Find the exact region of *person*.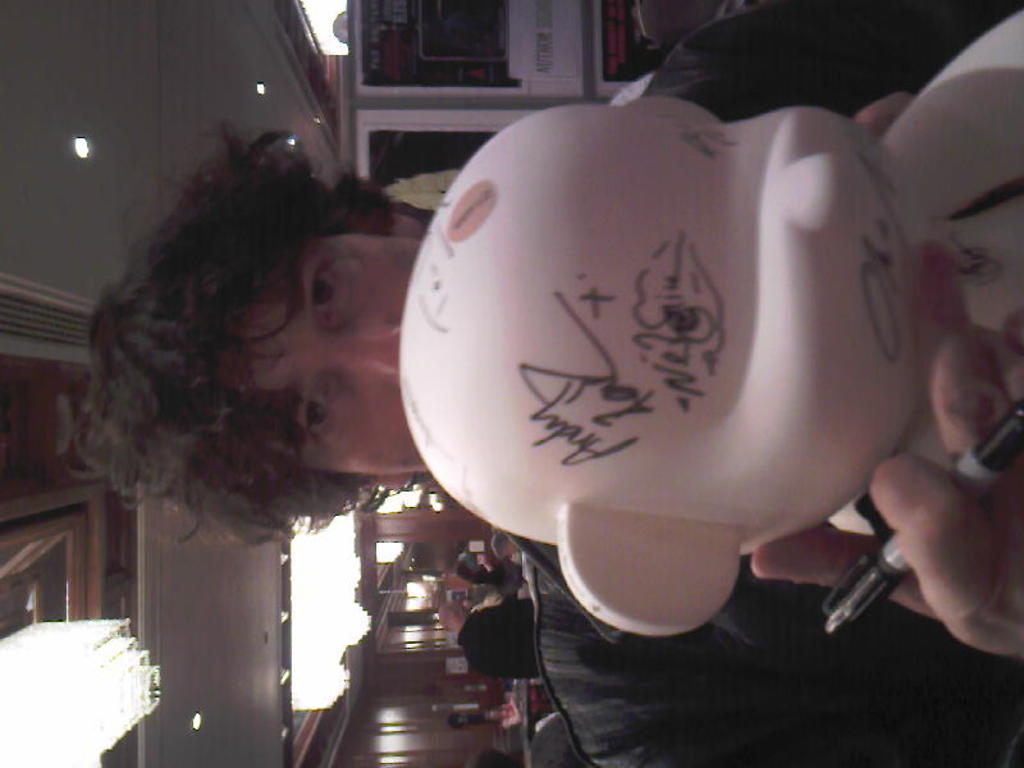
Exact region: region(451, 541, 495, 596).
